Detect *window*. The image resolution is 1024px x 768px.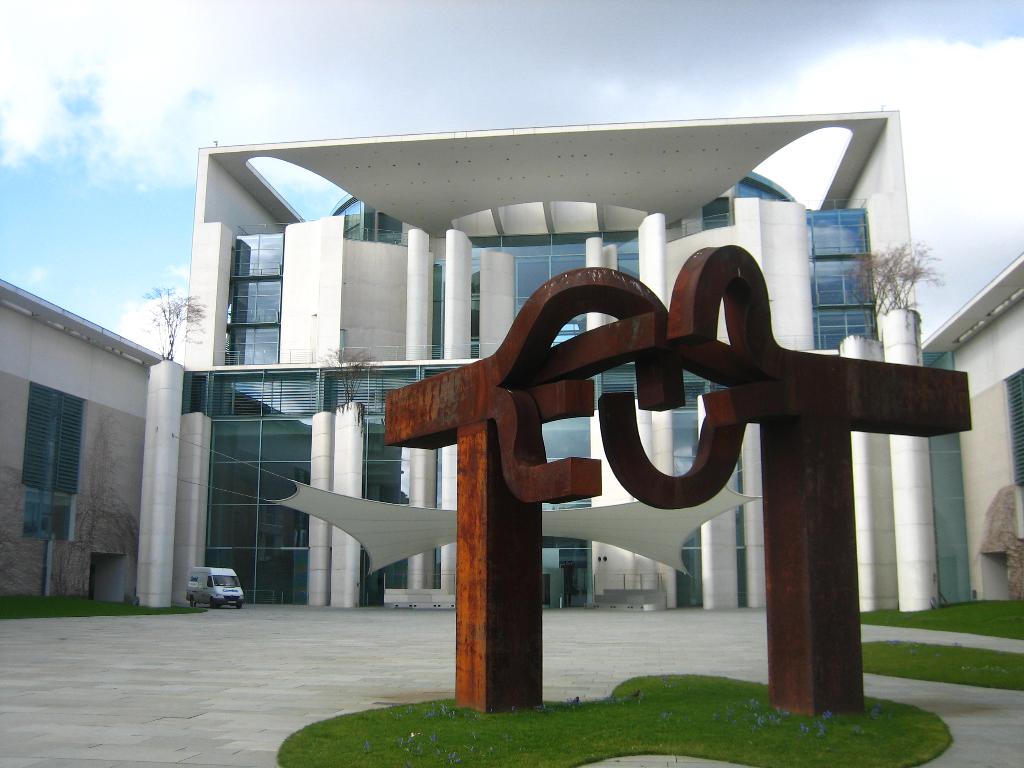
[225,325,276,361].
